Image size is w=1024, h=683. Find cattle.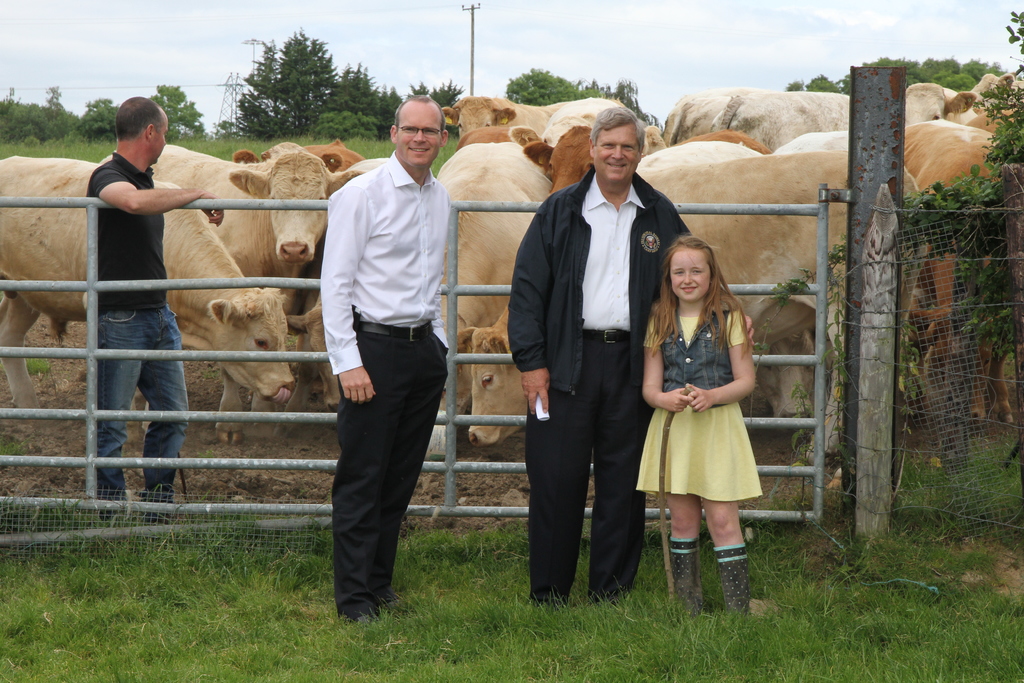
bbox=(105, 148, 356, 446).
